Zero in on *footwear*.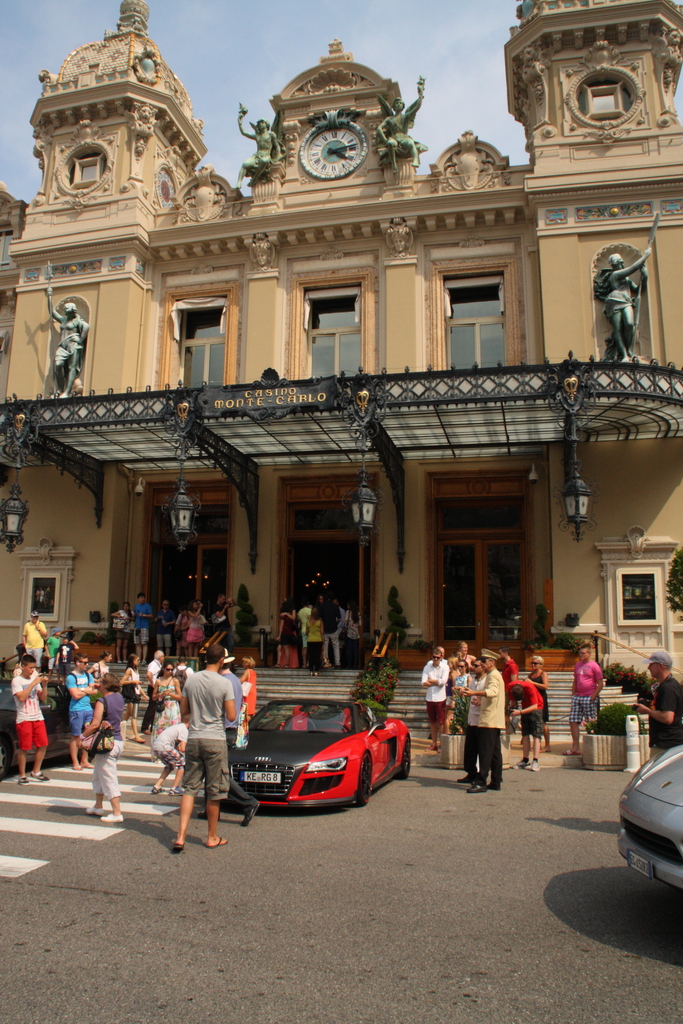
Zeroed in: (242, 804, 259, 827).
